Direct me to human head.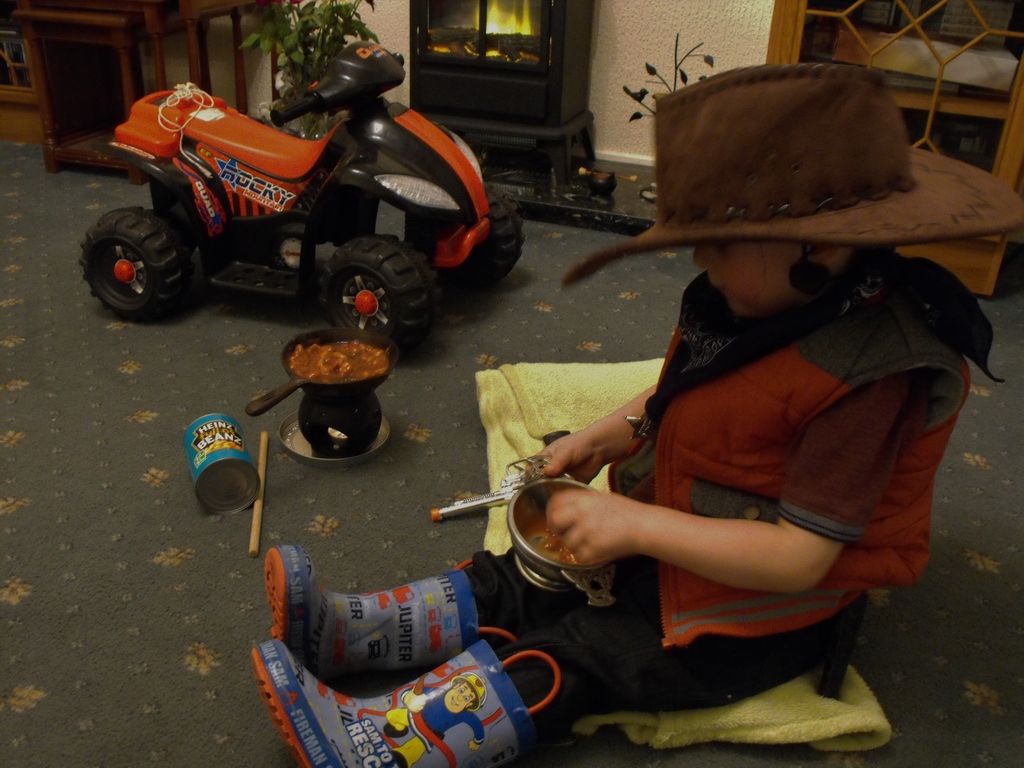
Direction: {"left": 685, "top": 60, "right": 869, "bottom": 319}.
